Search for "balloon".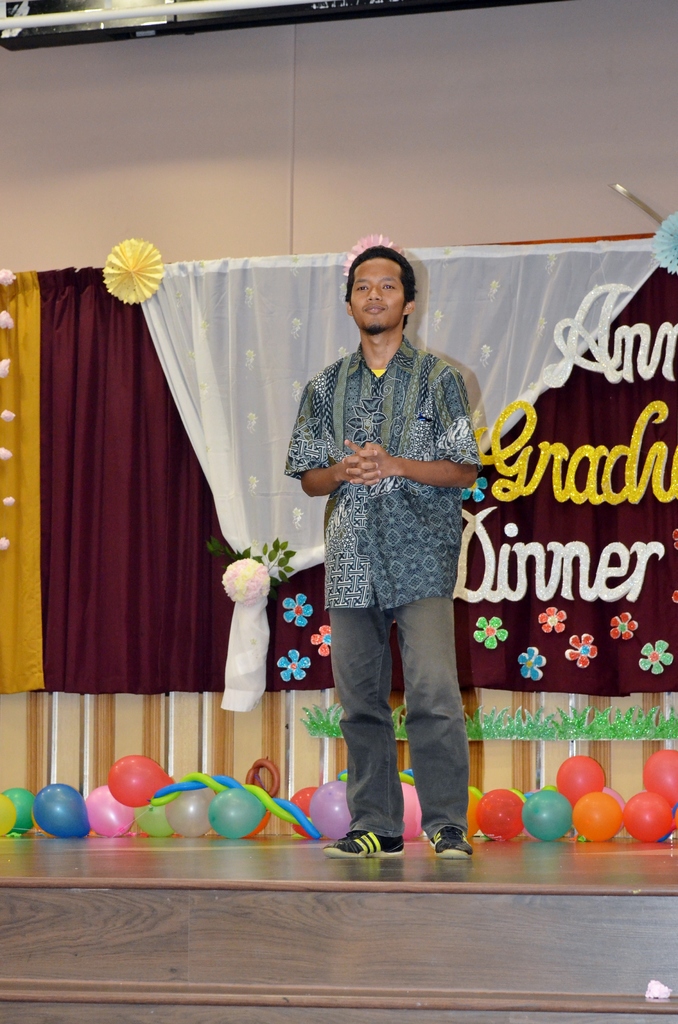
Found at box=[477, 790, 528, 839].
